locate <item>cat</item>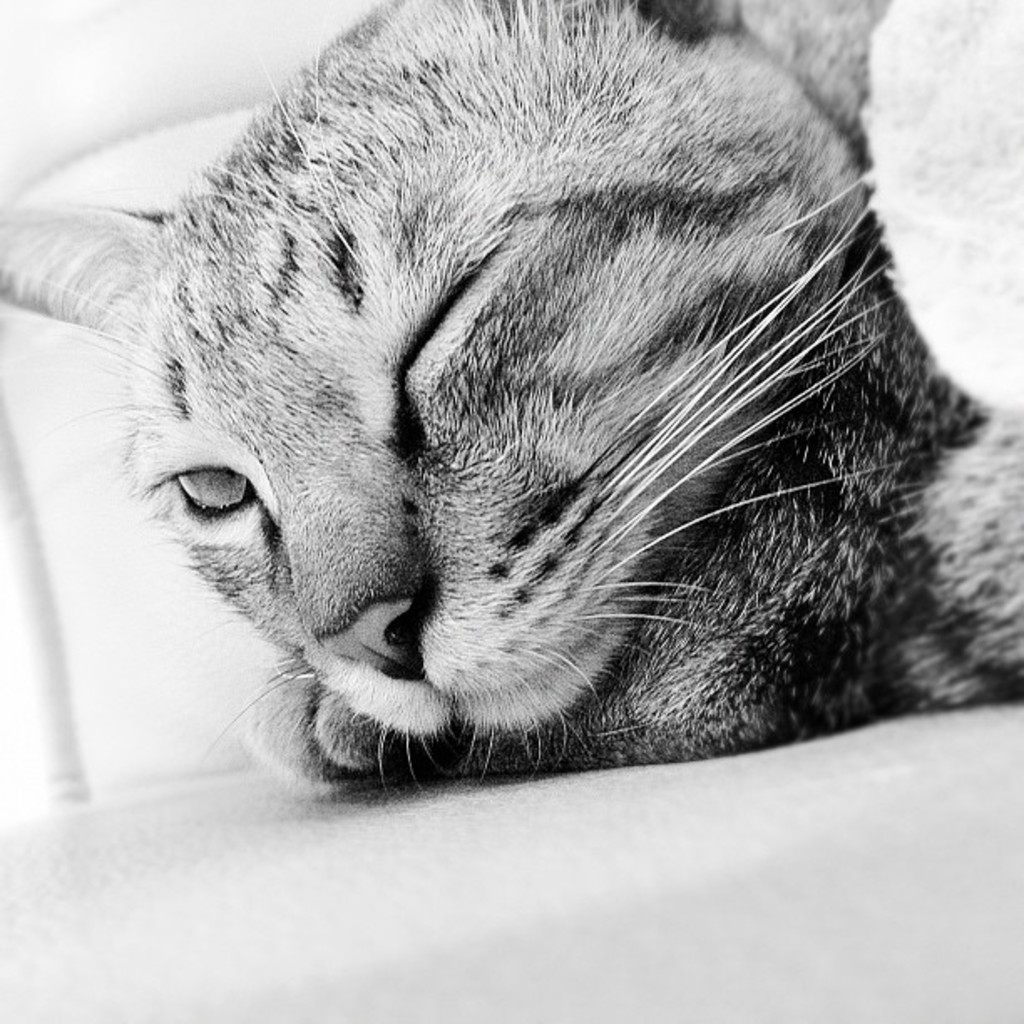
(0, 0, 1022, 815)
